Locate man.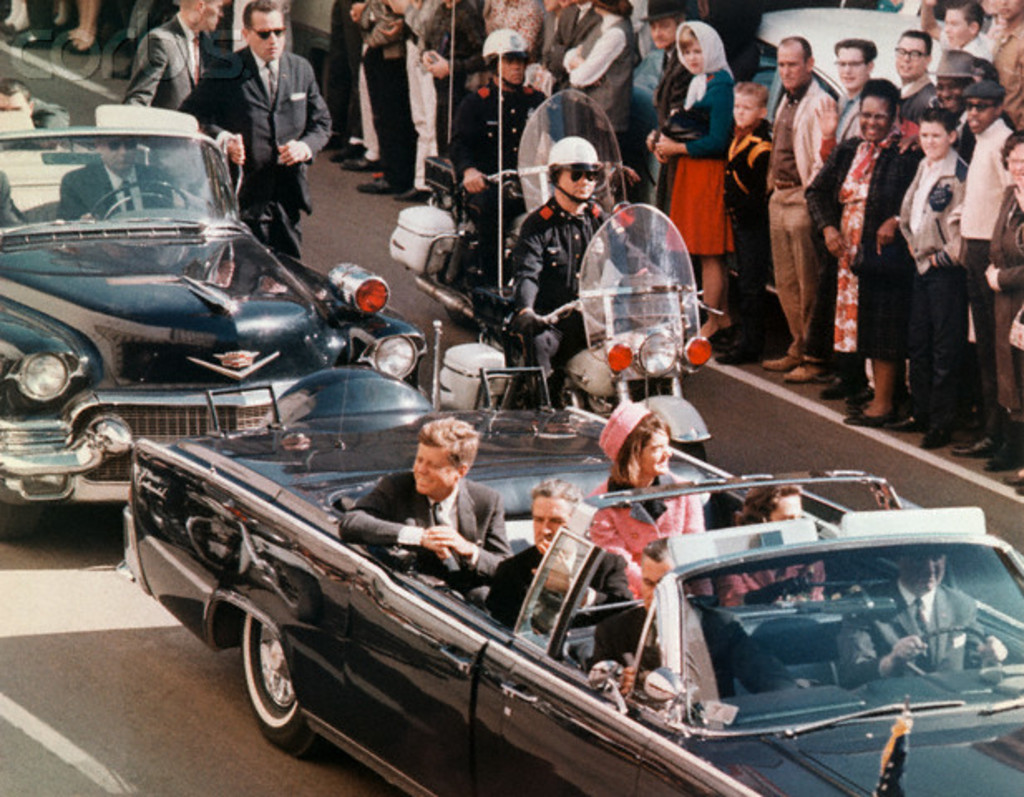
Bounding box: 481:468:646:638.
